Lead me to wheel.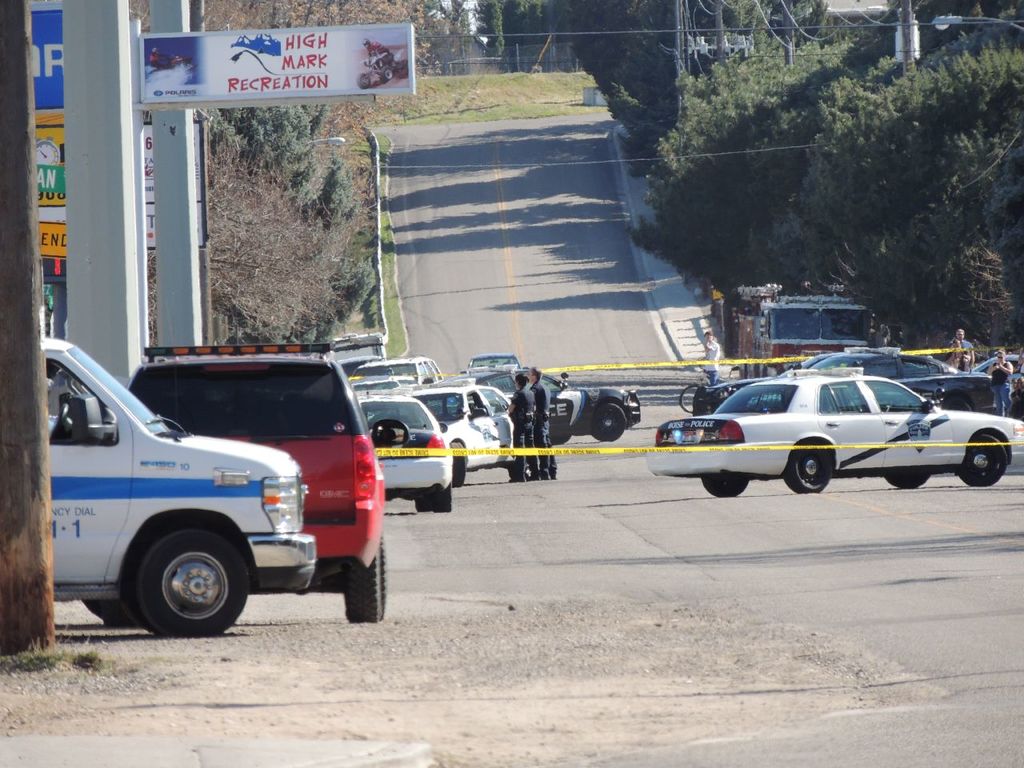
Lead to [x1=416, y1=496, x2=432, y2=510].
